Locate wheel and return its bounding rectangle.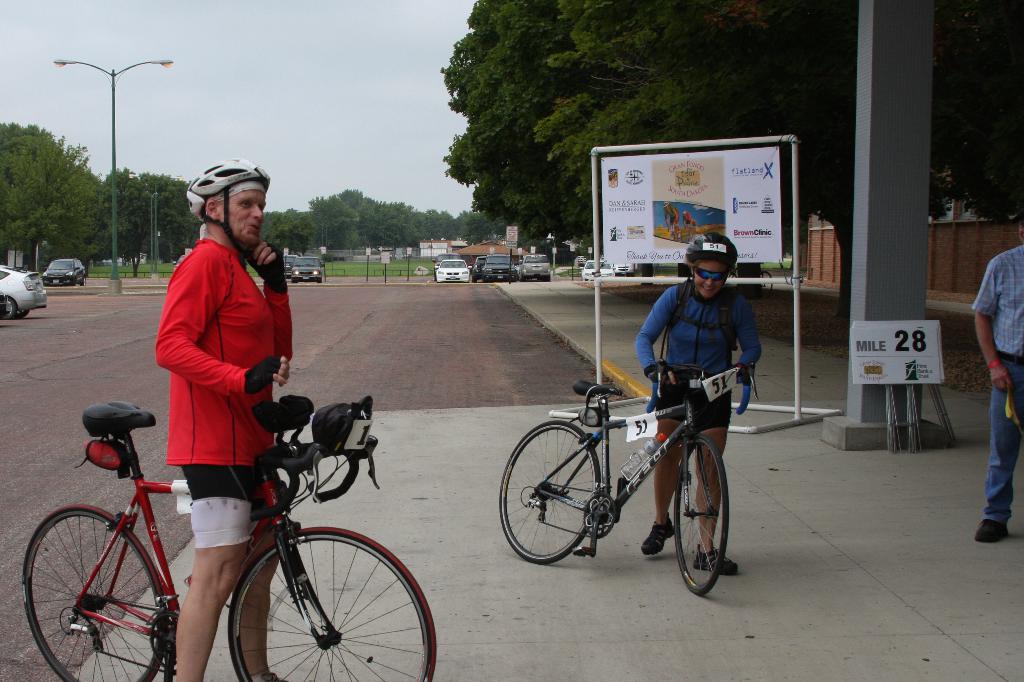
pyautogui.locateOnScreen(18, 311, 26, 324).
